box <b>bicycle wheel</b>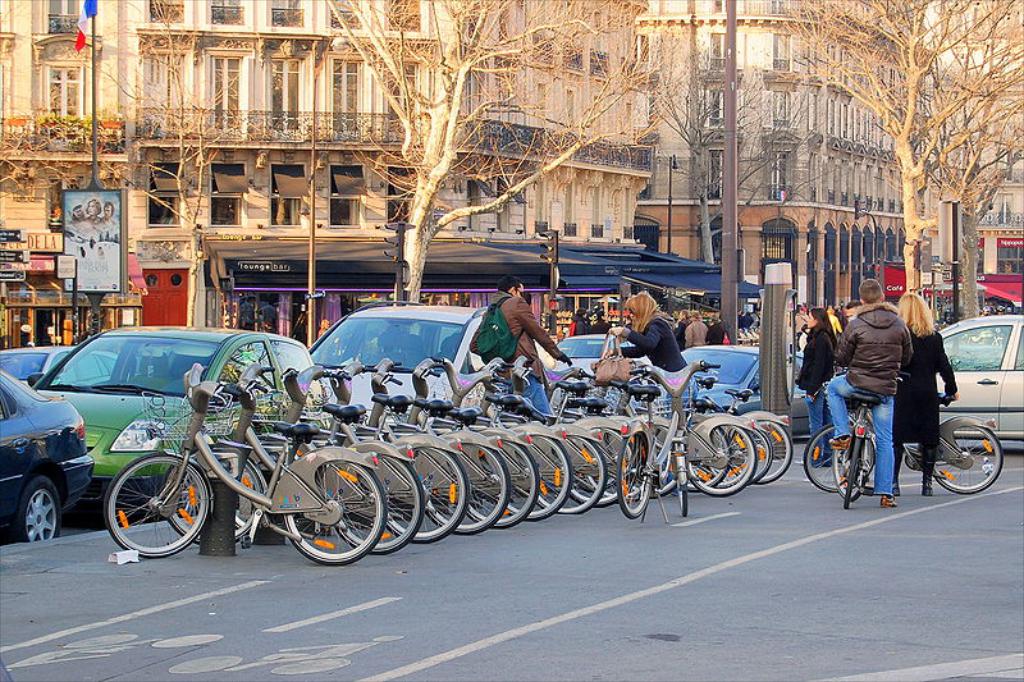
(left=931, top=421, right=1006, bottom=491)
